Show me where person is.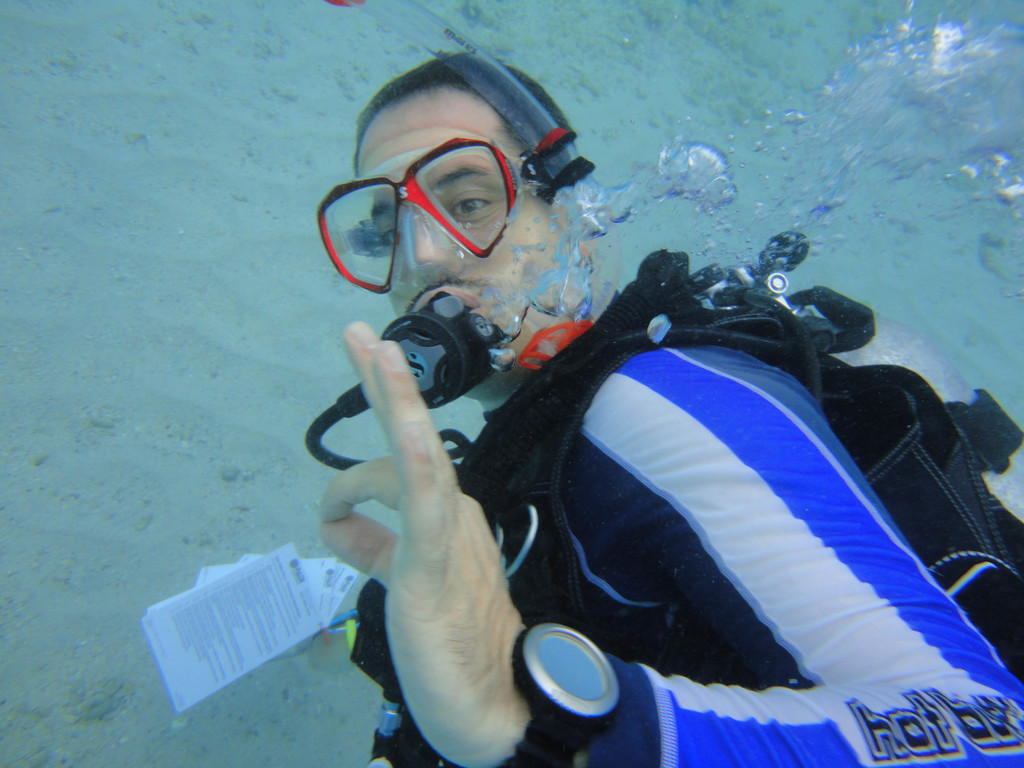
person is at pyautogui.locateOnScreen(278, 85, 961, 743).
